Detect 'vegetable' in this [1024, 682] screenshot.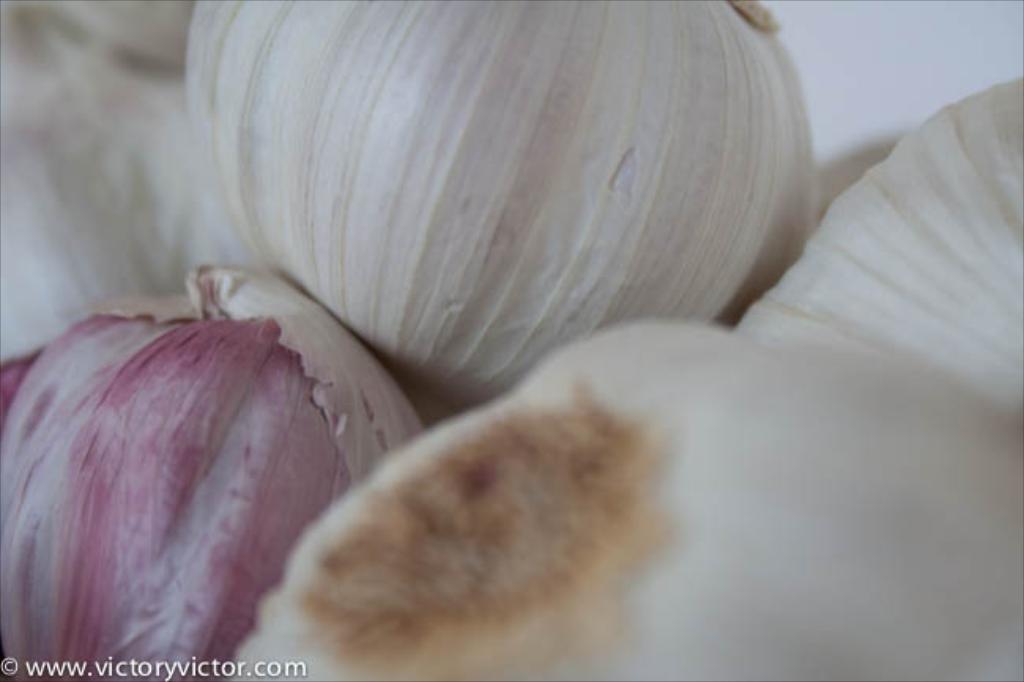
Detection: bbox=(728, 76, 1022, 410).
